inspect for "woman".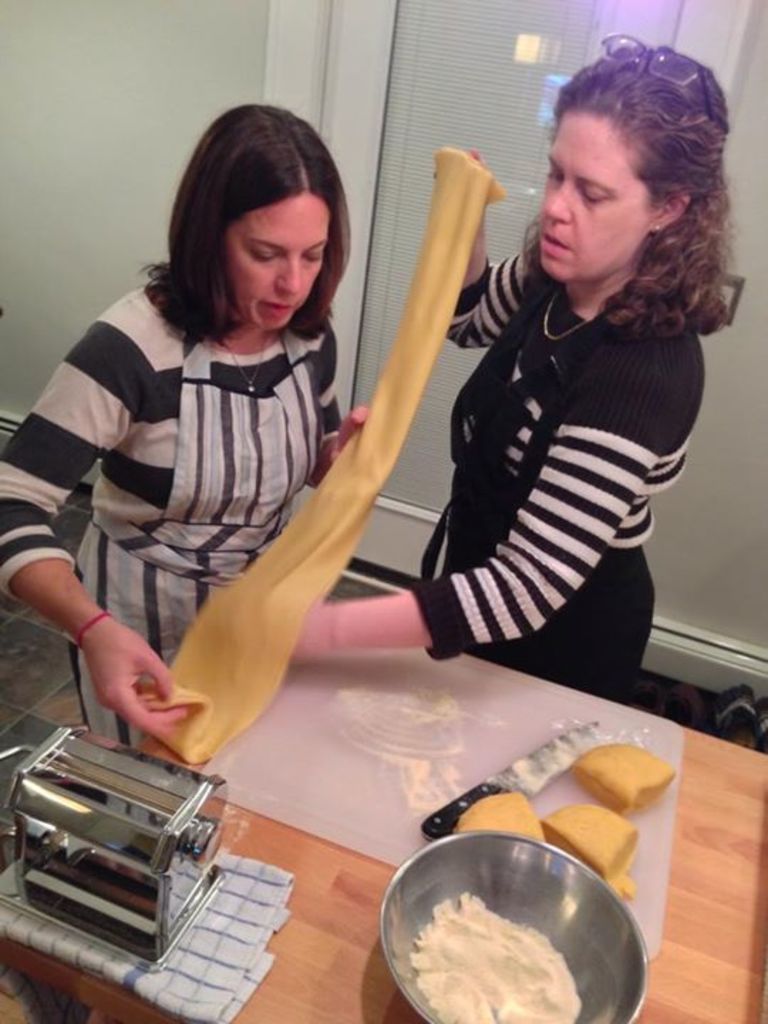
Inspection: Rect(0, 95, 373, 759).
